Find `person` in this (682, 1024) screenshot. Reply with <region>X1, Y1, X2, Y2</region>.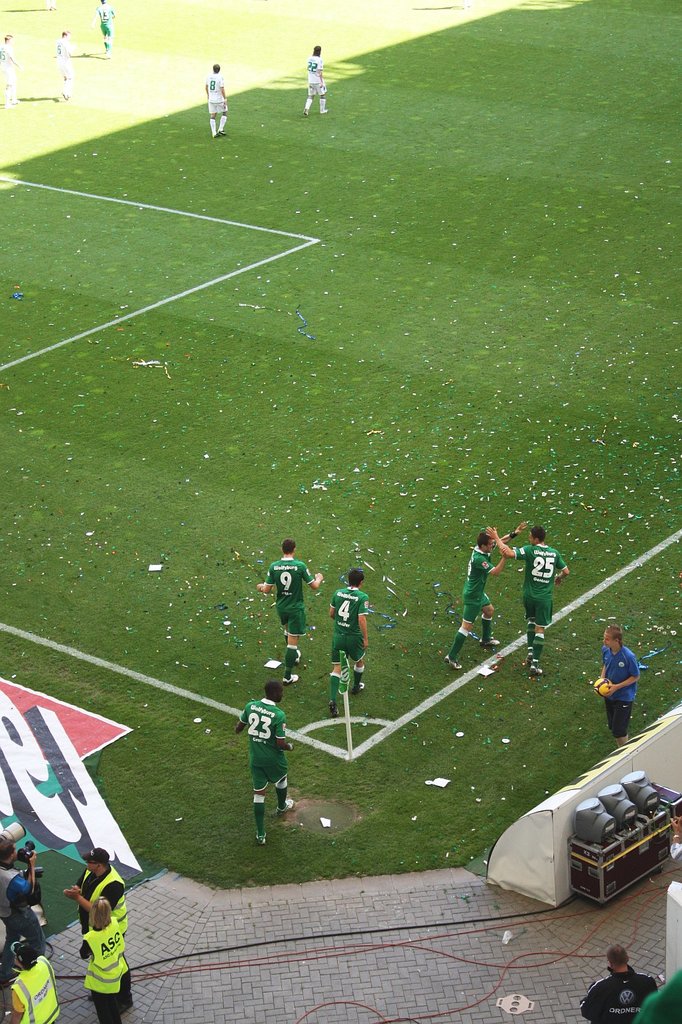
<region>5, 908, 63, 1023</region>.
